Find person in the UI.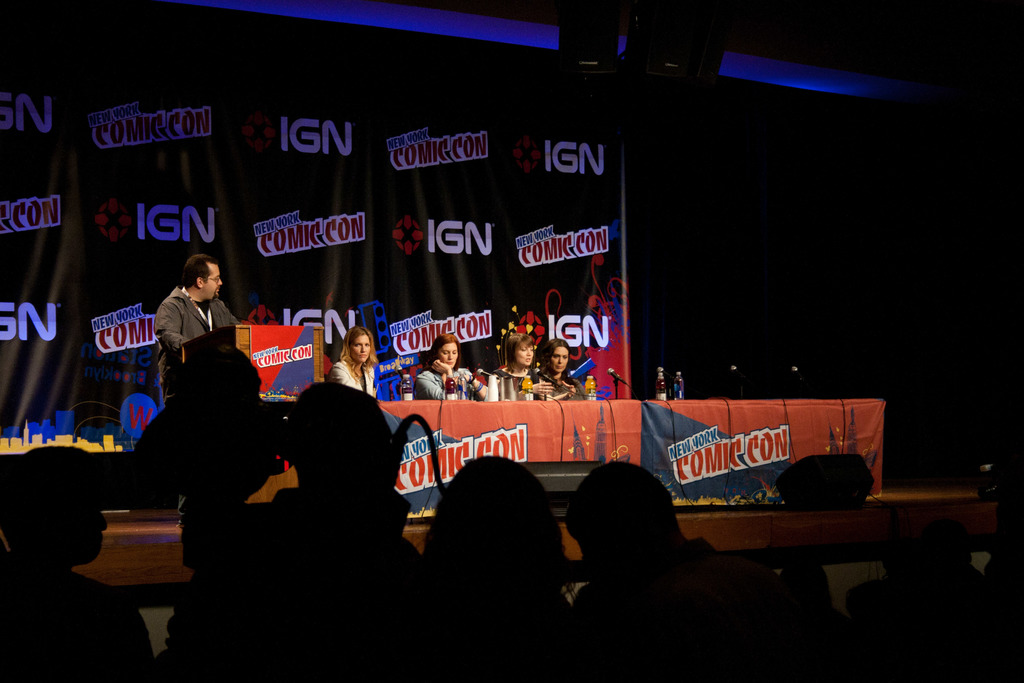
UI element at {"left": 929, "top": 516, "right": 1001, "bottom": 682}.
